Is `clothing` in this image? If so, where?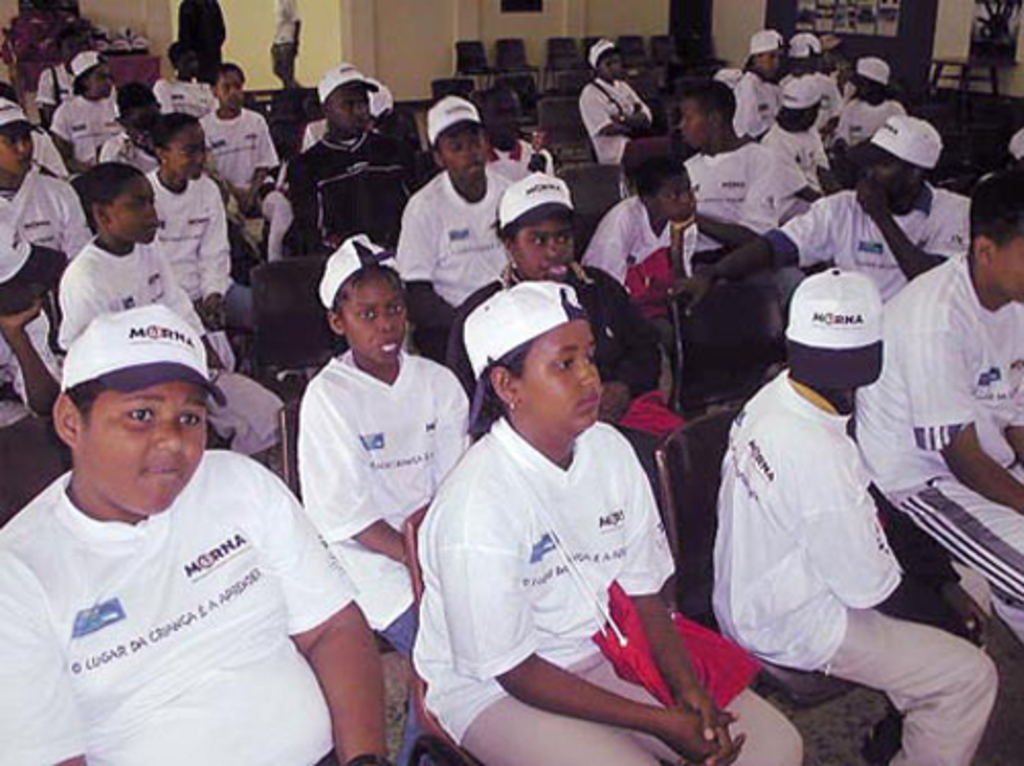
Yes, at x1=57 y1=231 x2=274 y2=444.
